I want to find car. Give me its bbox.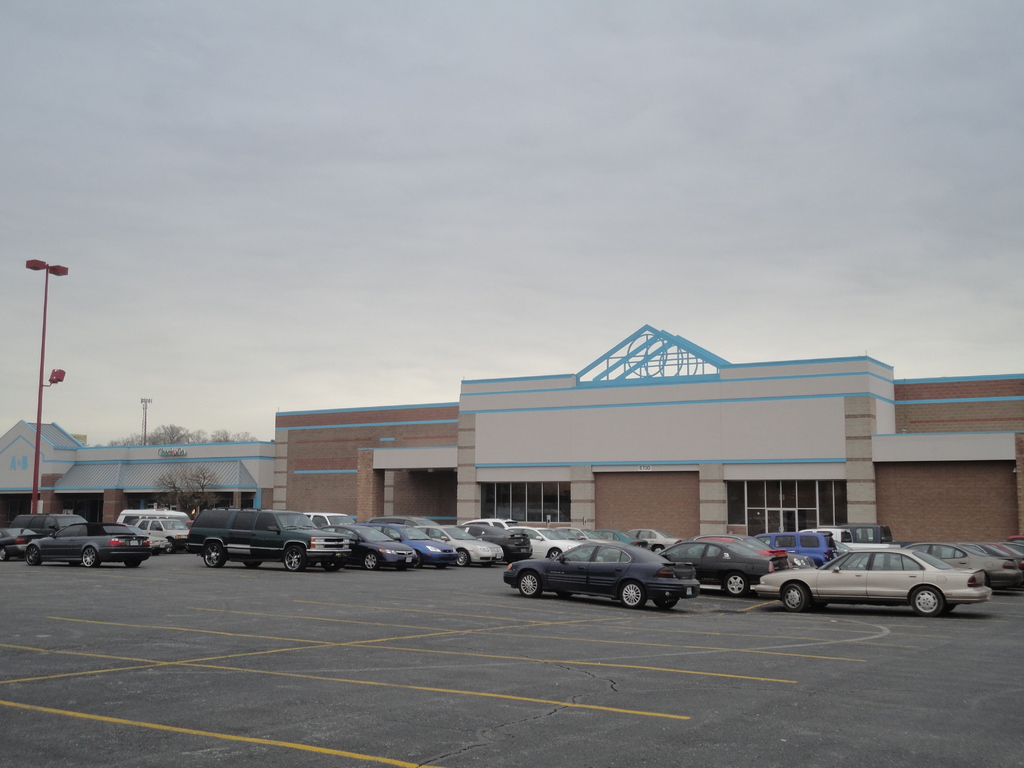
{"left": 828, "top": 523, "right": 888, "bottom": 552}.
